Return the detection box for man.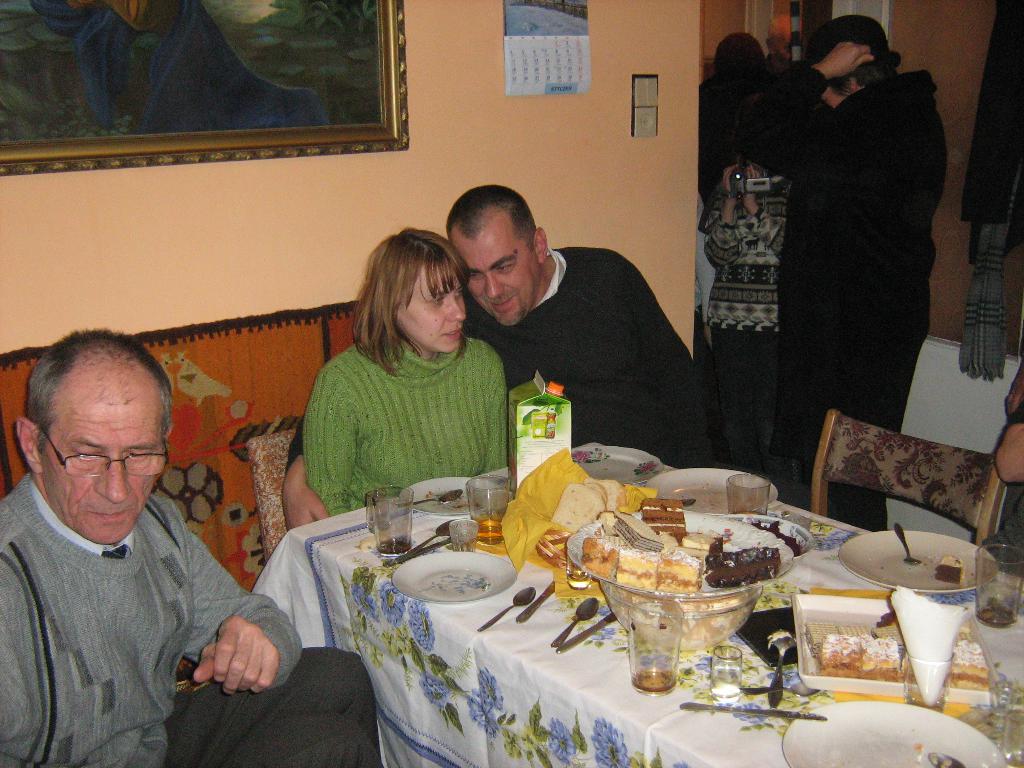
<box>762,10,954,451</box>.
